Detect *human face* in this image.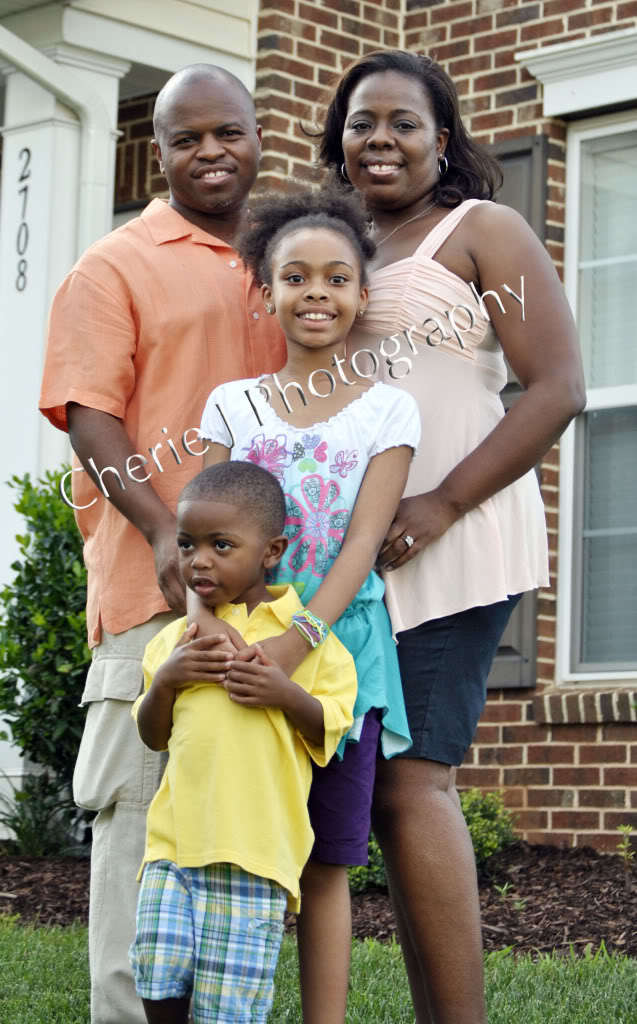
Detection: locate(270, 228, 360, 348).
